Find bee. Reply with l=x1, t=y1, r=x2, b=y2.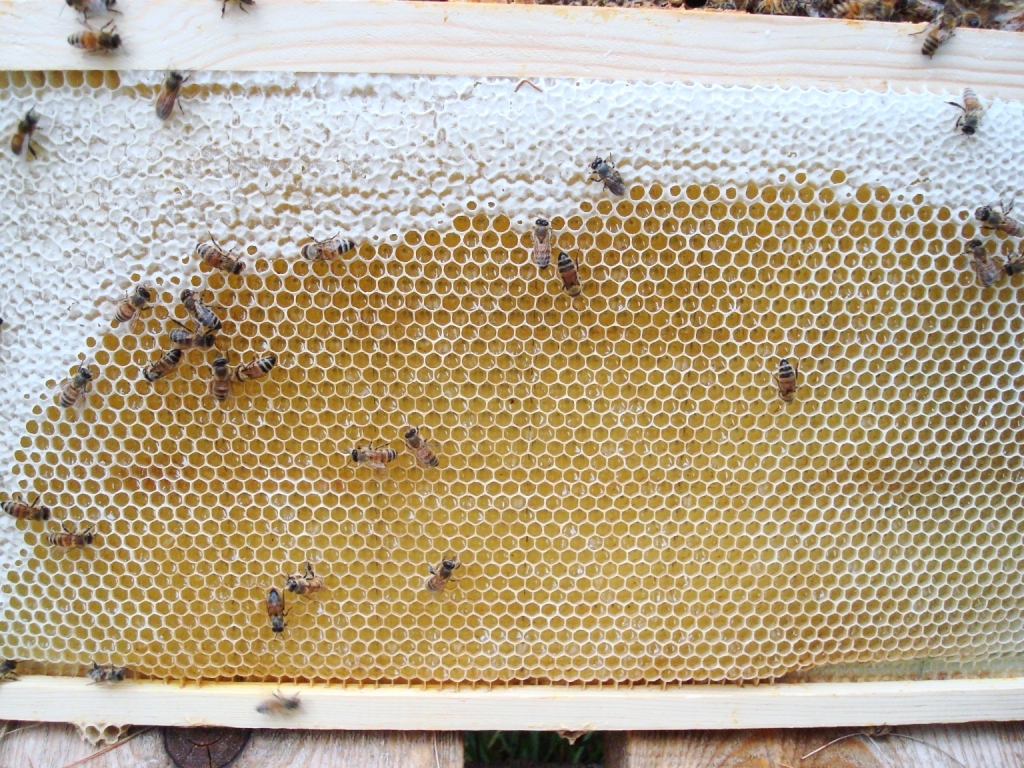
l=593, t=151, r=627, b=202.
